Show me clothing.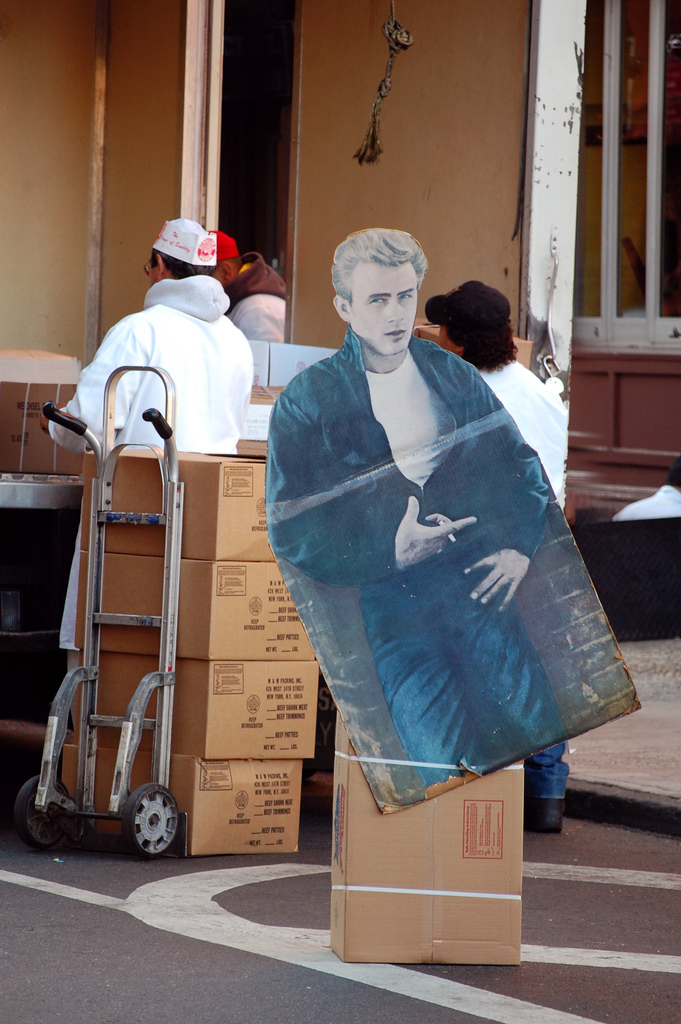
clothing is here: rect(525, 740, 568, 798).
